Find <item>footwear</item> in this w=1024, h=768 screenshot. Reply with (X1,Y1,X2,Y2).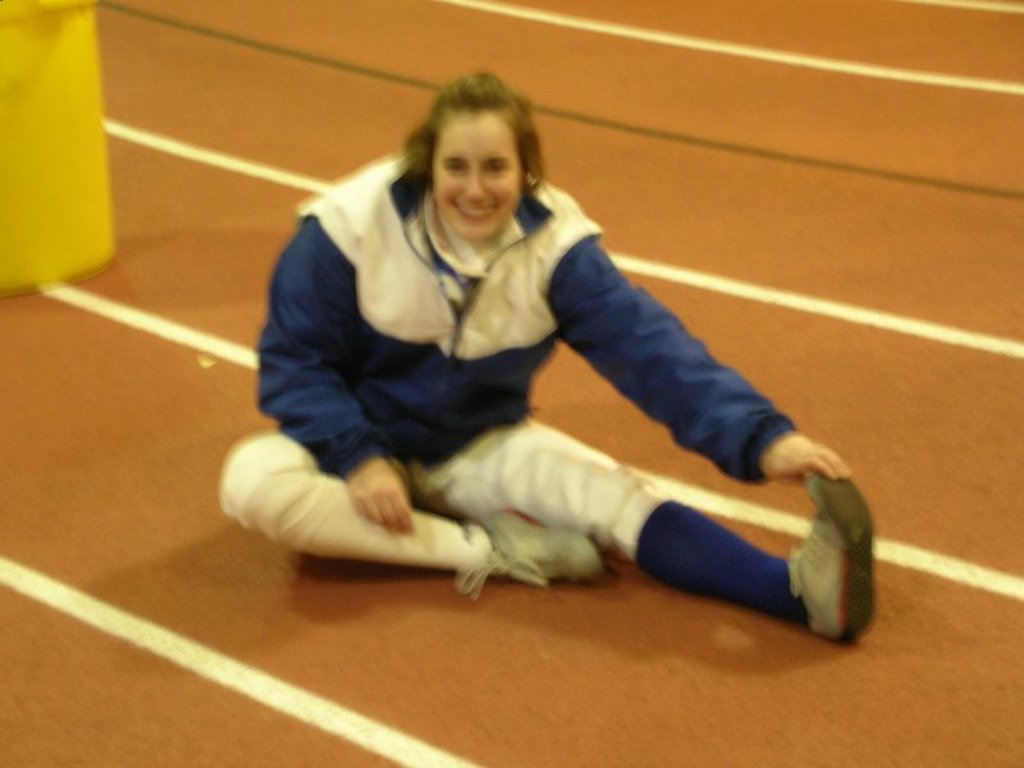
(762,470,874,660).
